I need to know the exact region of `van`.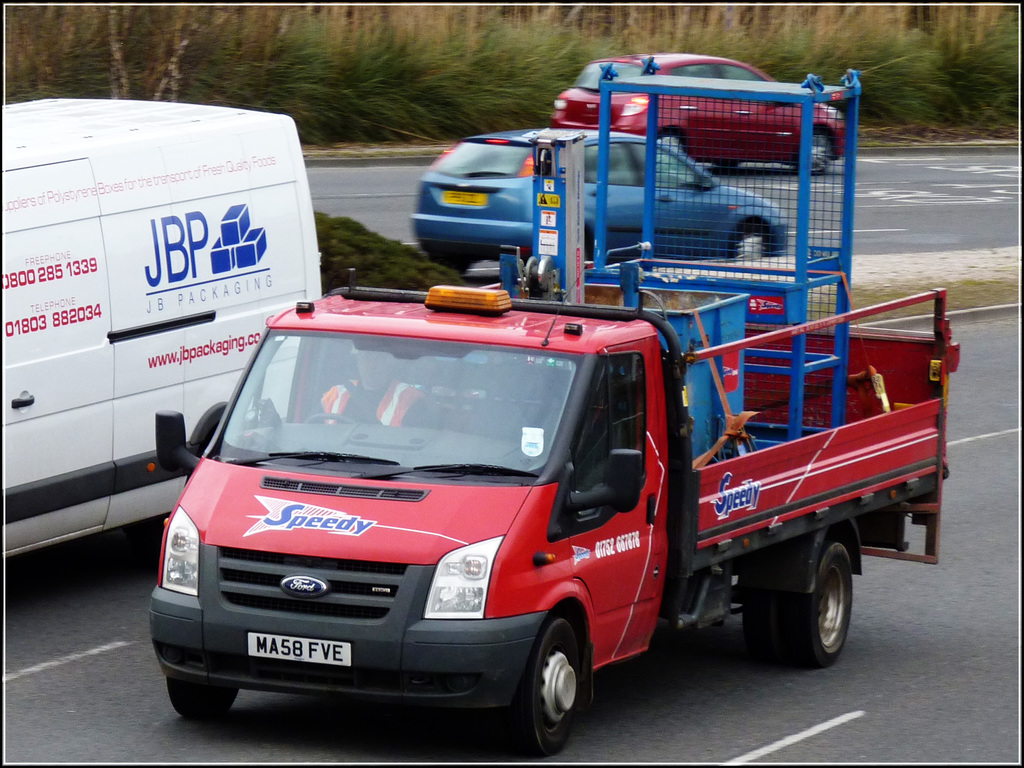
Region: [0,94,324,563].
